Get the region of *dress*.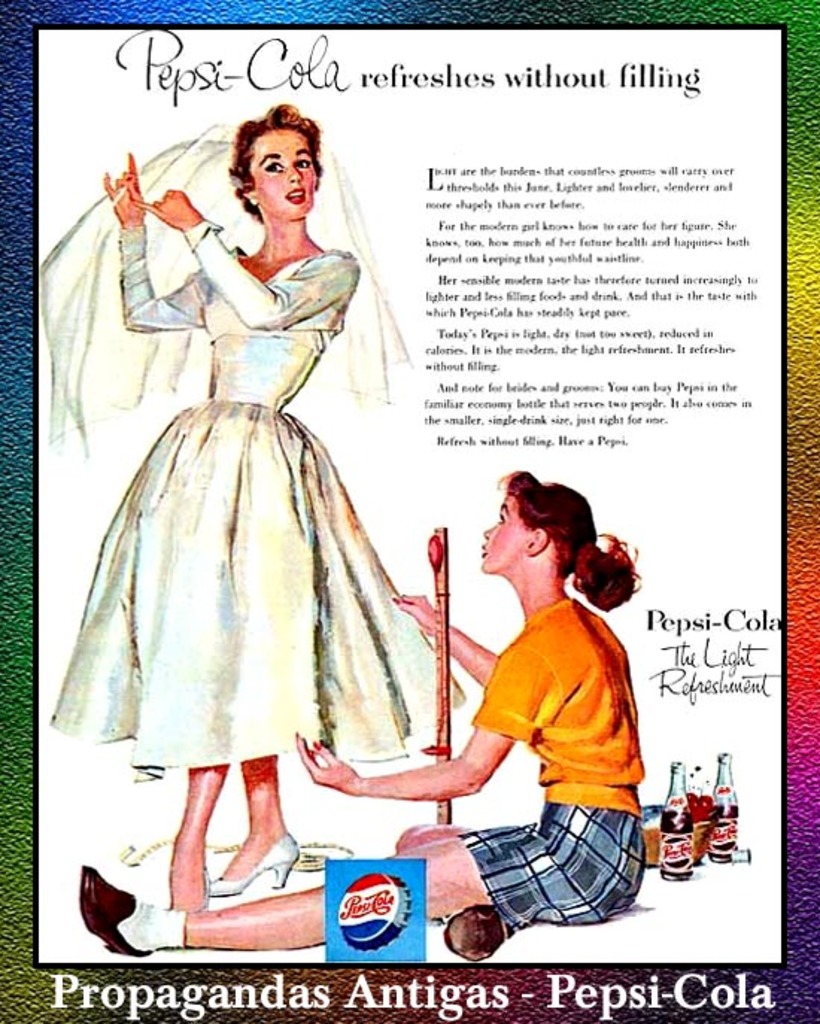
pyautogui.locateOnScreen(60, 177, 452, 818).
